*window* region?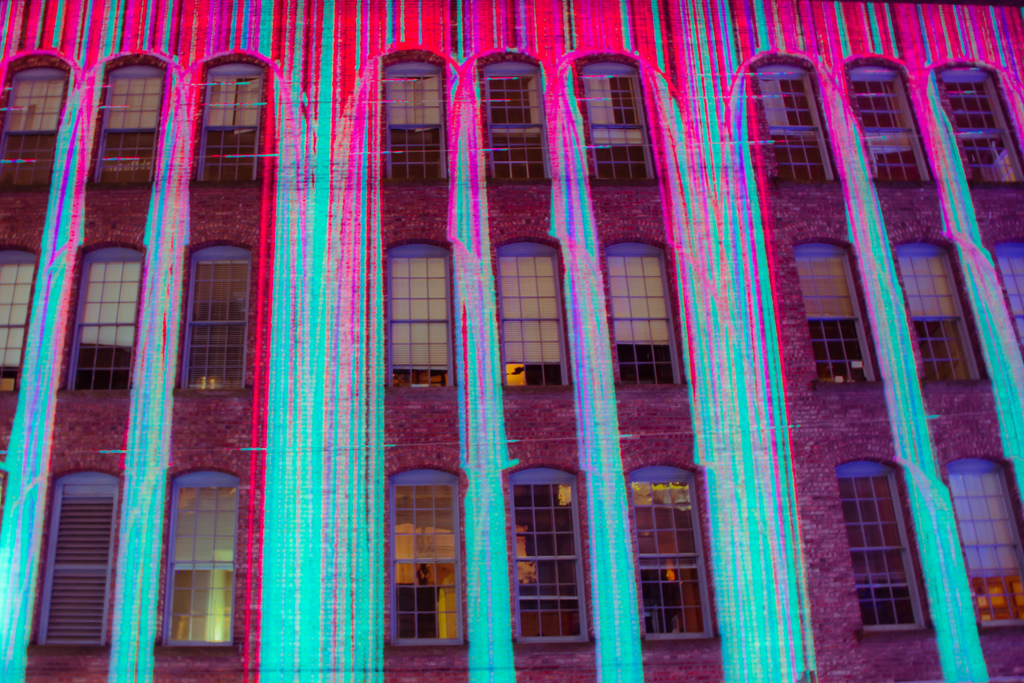
[891,238,989,389]
